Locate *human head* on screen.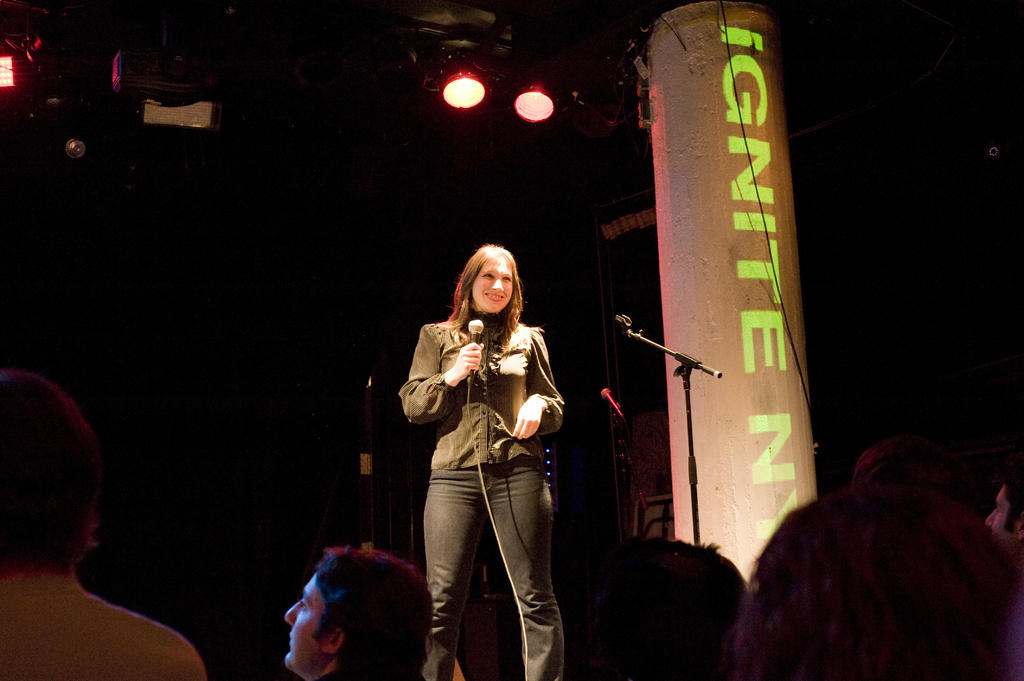
On screen at pyautogui.locateOnScreen(851, 429, 1012, 531).
